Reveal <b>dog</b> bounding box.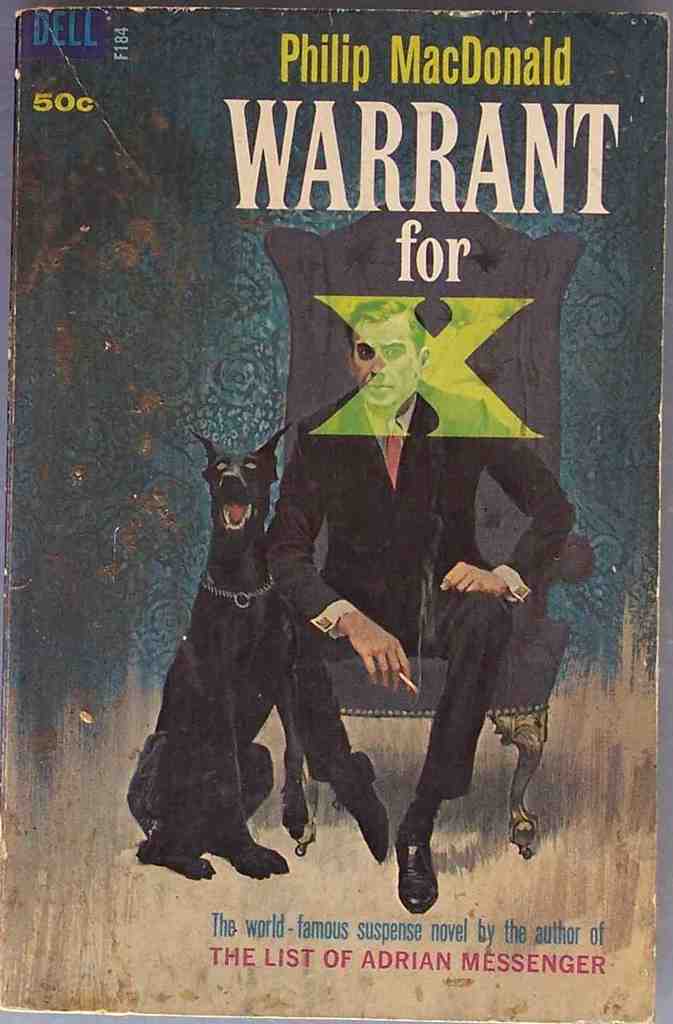
Revealed: rect(122, 422, 322, 883).
